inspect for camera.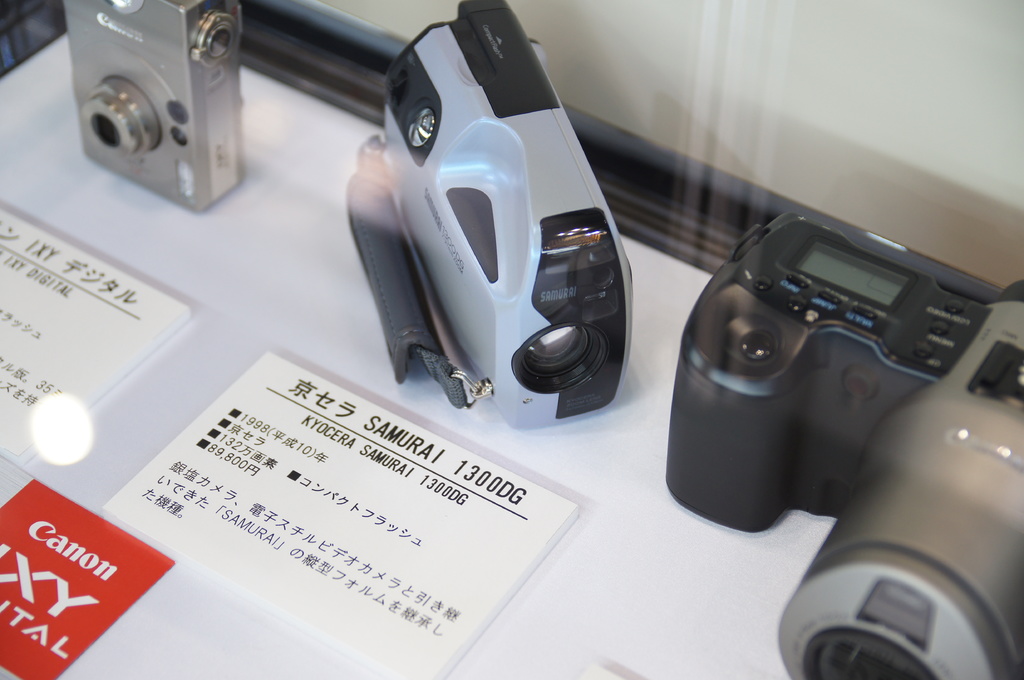
Inspection: box(340, 0, 632, 428).
